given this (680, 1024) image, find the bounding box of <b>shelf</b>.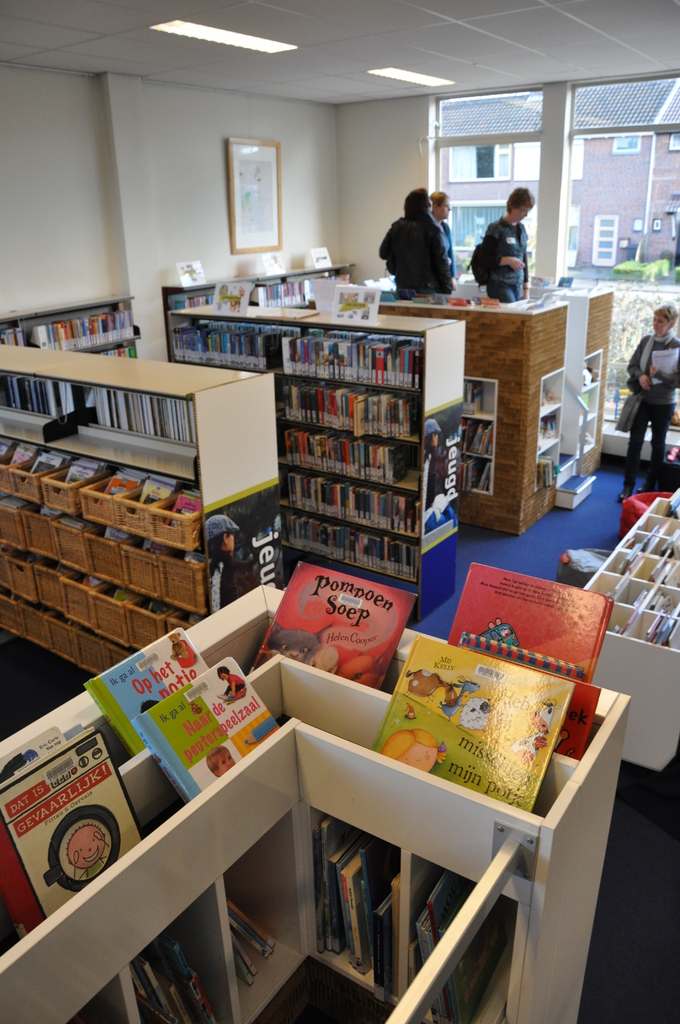
(161, 259, 357, 308).
